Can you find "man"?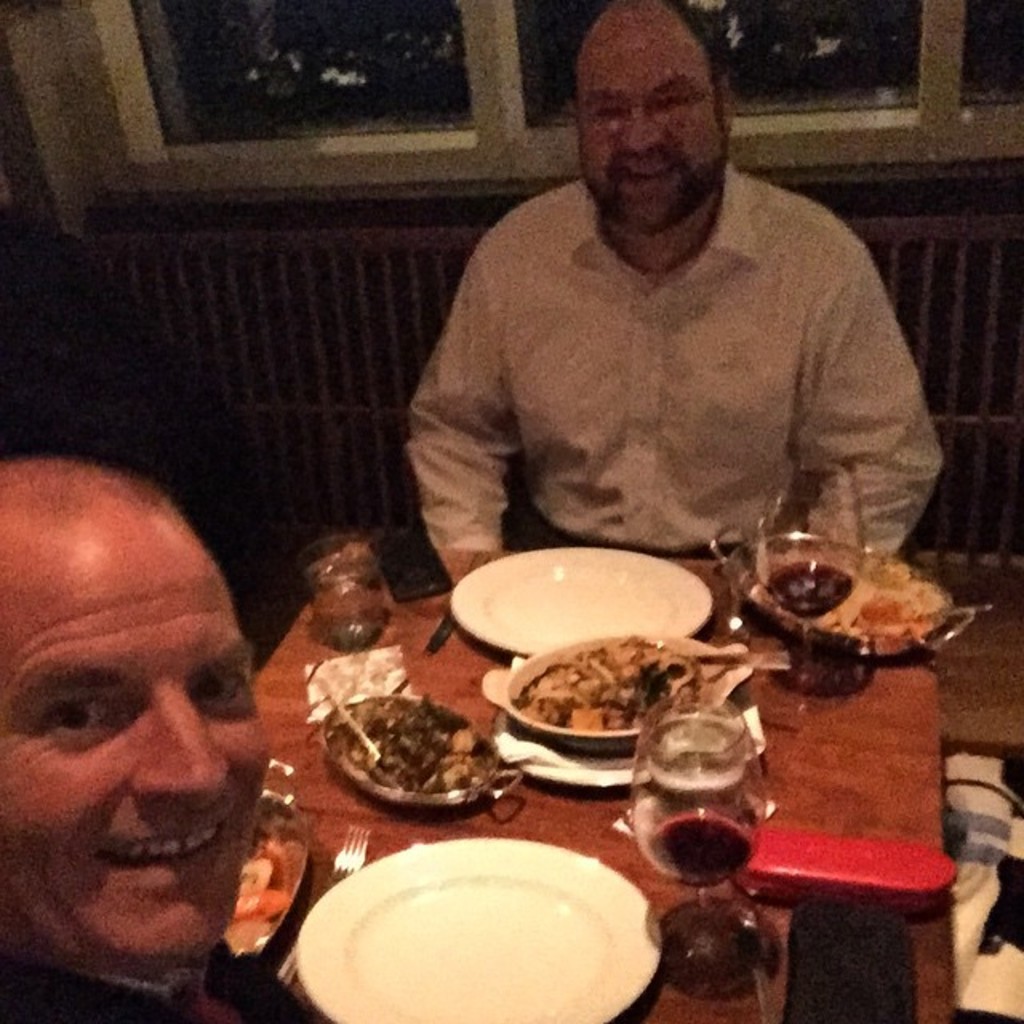
Yes, bounding box: locate(354, 34, 982, 629).
